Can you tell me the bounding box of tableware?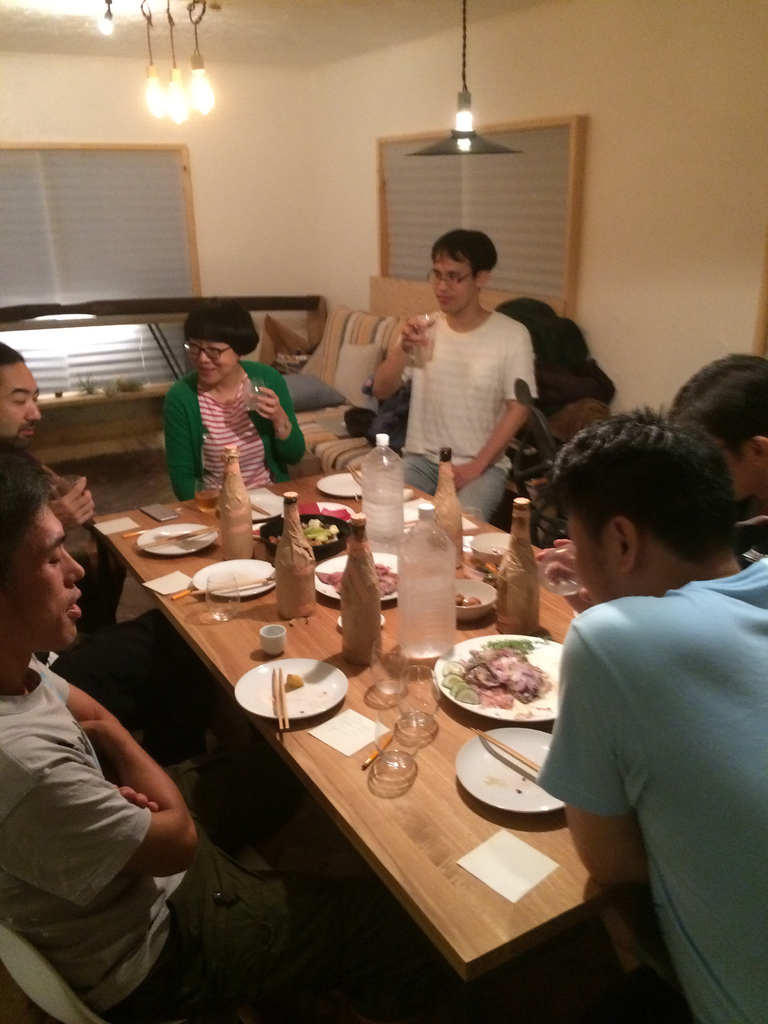
select_region(270, 664, 291, 729).
